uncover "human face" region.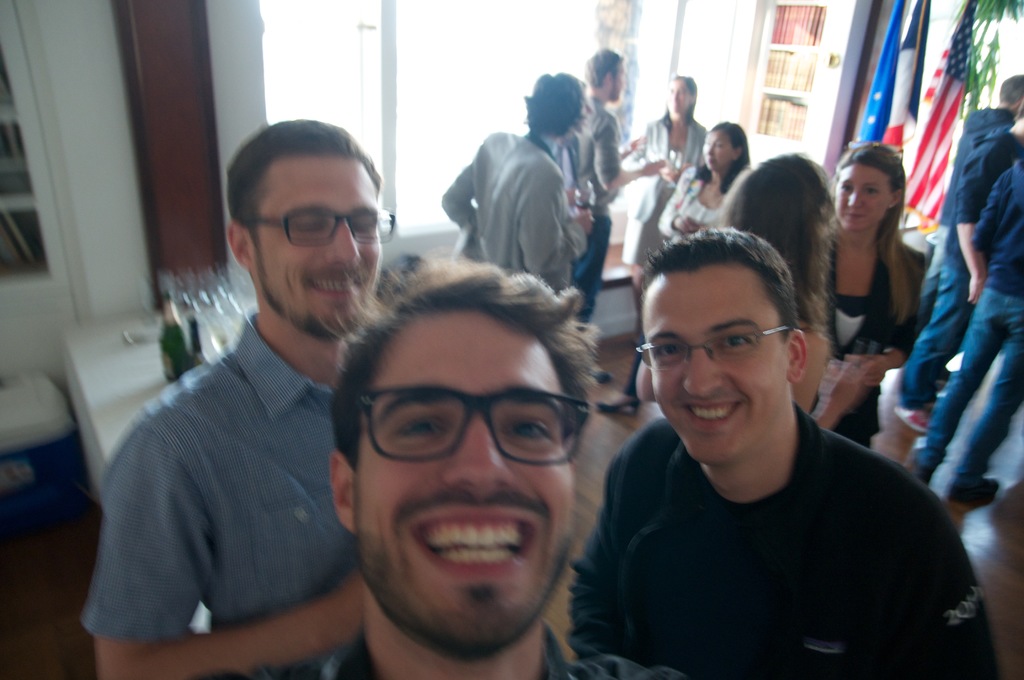
Uncovered: l=838, t=164, r=890, b=226.
